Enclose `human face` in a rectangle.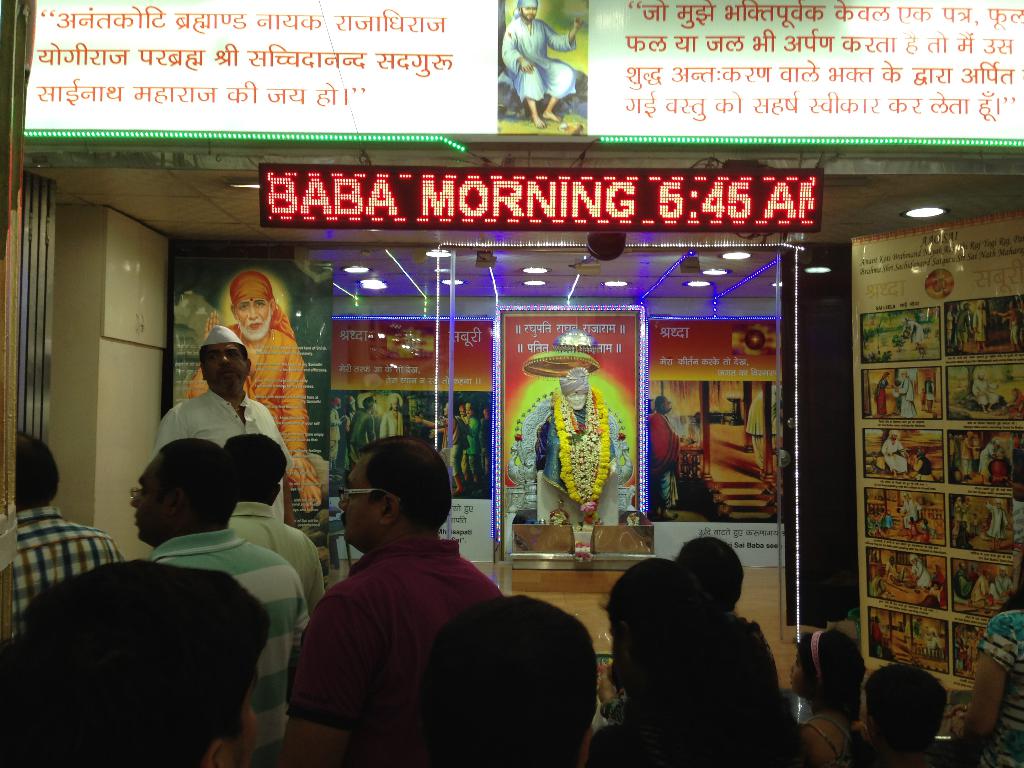
(left=337, top=460, right=382, bottom=540).
